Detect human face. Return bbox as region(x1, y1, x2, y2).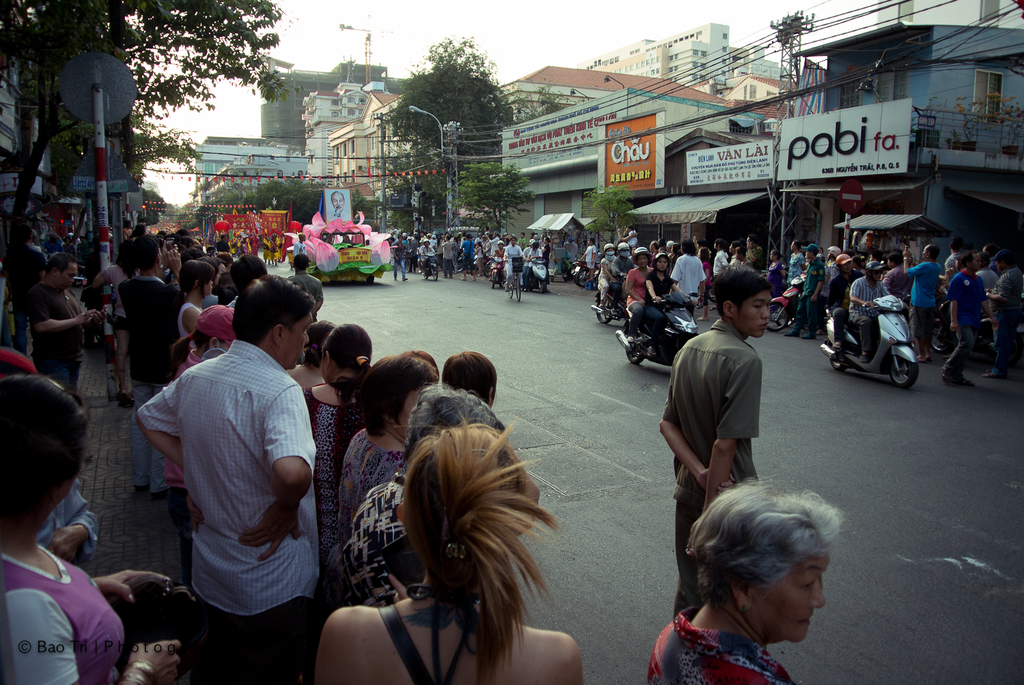
region(54, 258, 79, 283).
